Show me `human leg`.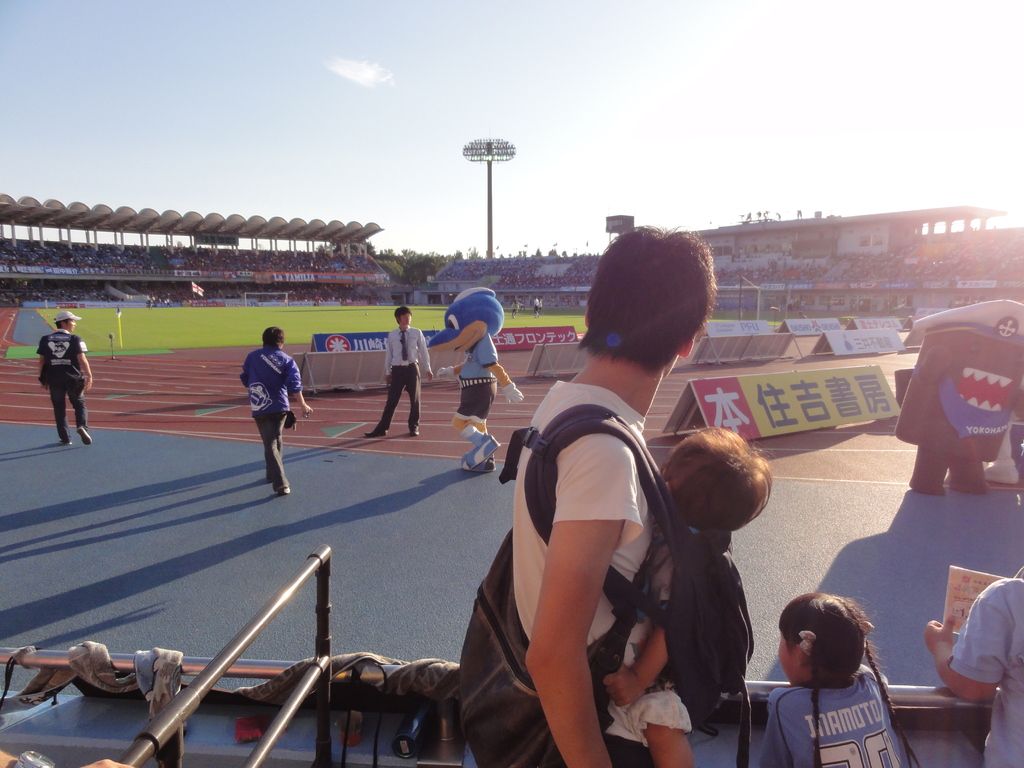
`human leg` is here: Rect(627, 667, 700, 767).
